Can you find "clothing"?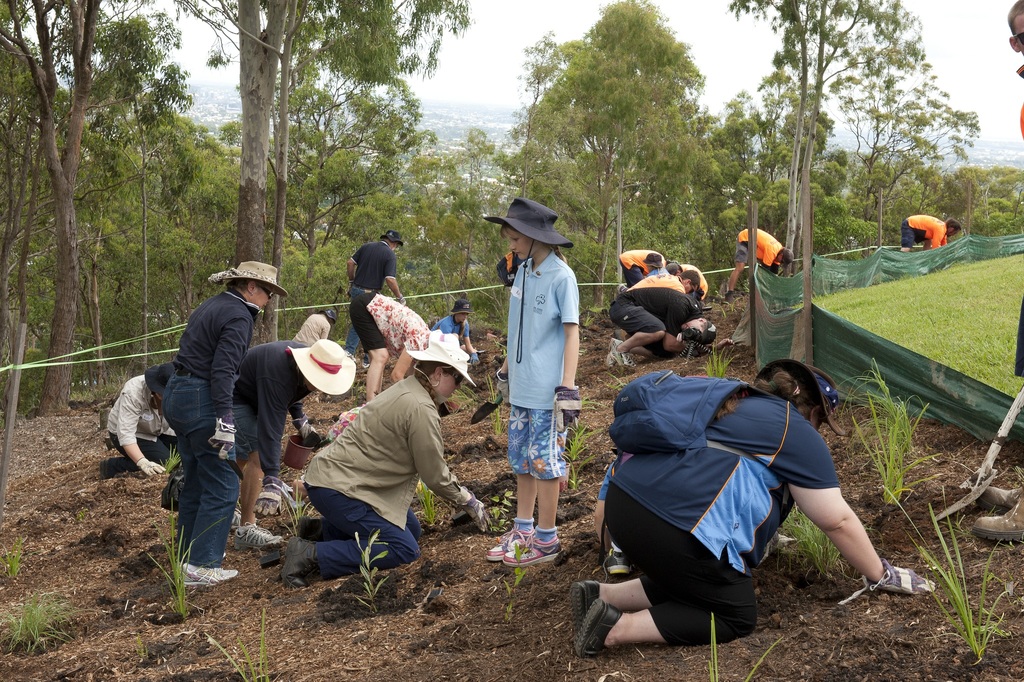
Yes, bounding box: BBox(503, 253, 584, 479).
